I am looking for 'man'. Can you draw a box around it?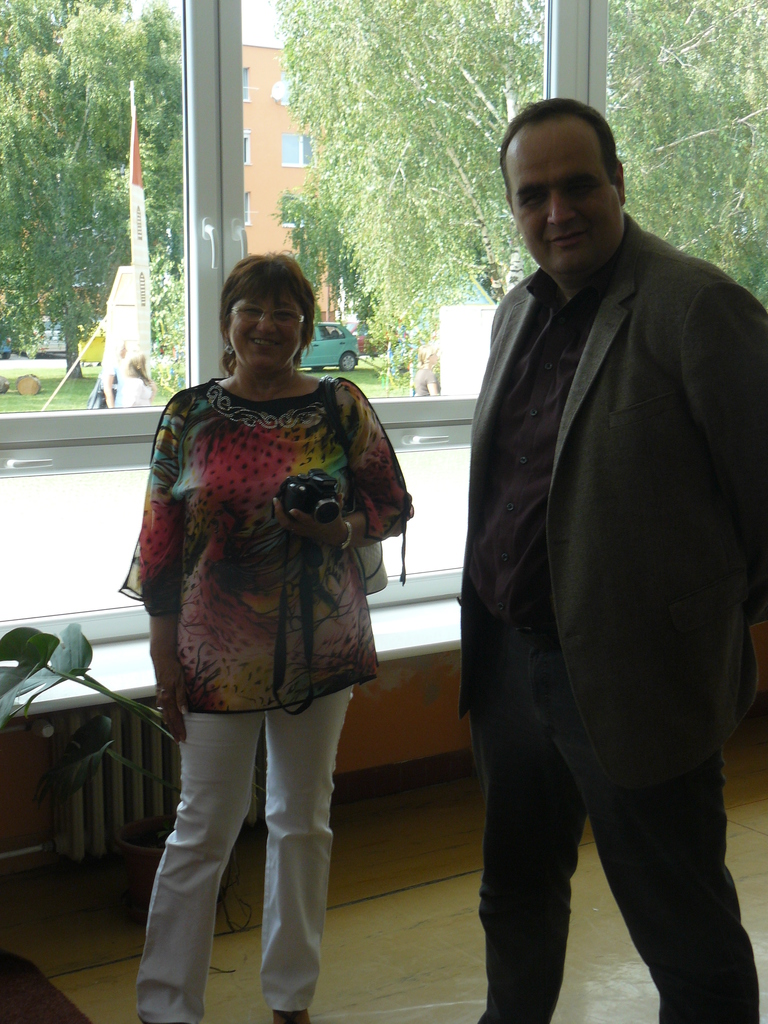
Sure, the bounding box is x1=435 y1=21 x2=746 y2=1023.
